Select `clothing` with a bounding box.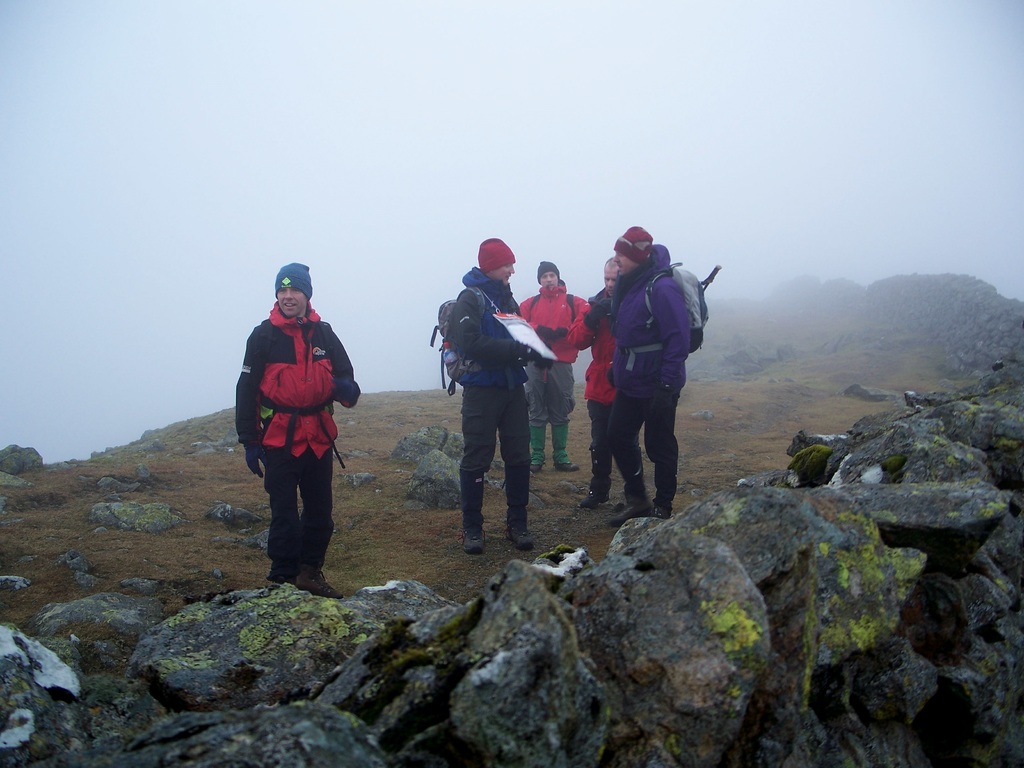
[x1=445, y1=278, x2=551, y2=468].
